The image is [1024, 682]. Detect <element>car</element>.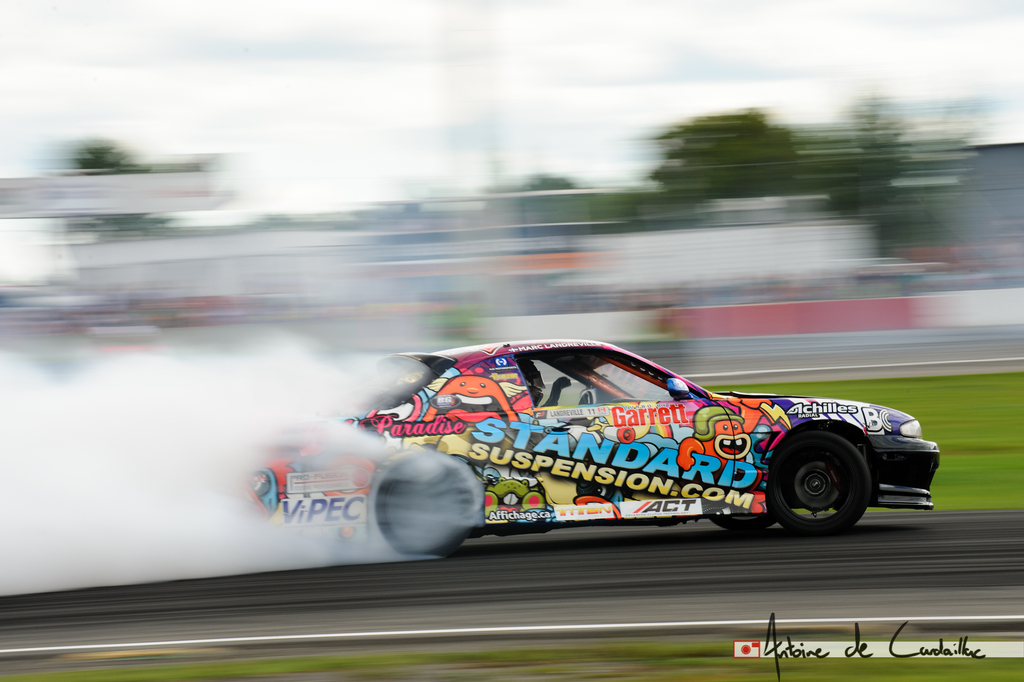
Detection: (x1=285, y1=326, x2=938, y2=557).
